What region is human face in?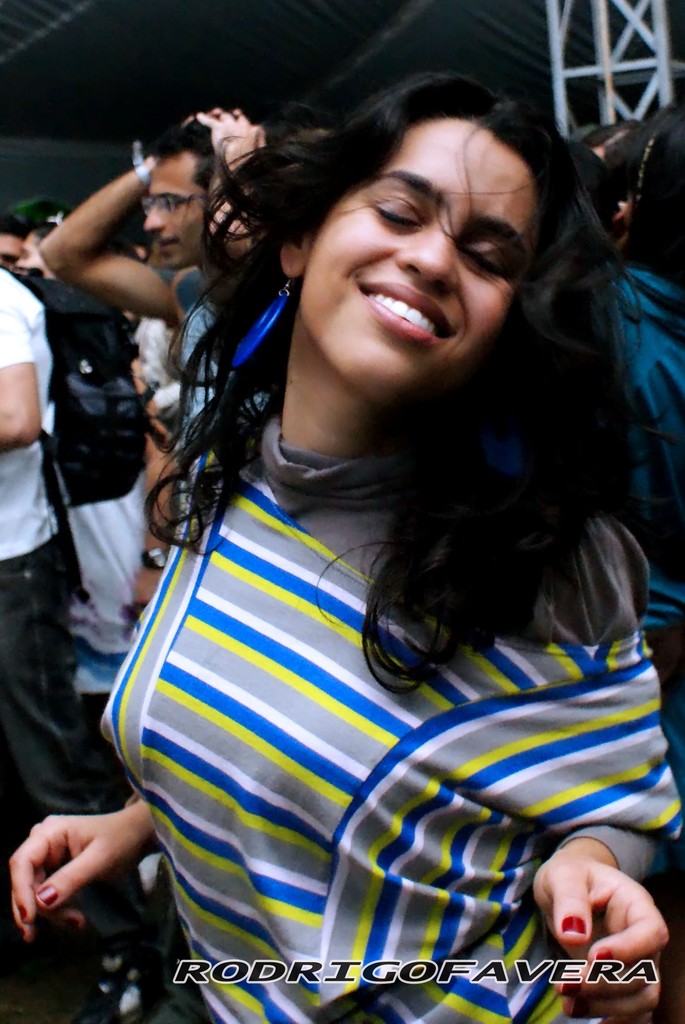
x1=16, y1=230, x2=61, y2=280.
